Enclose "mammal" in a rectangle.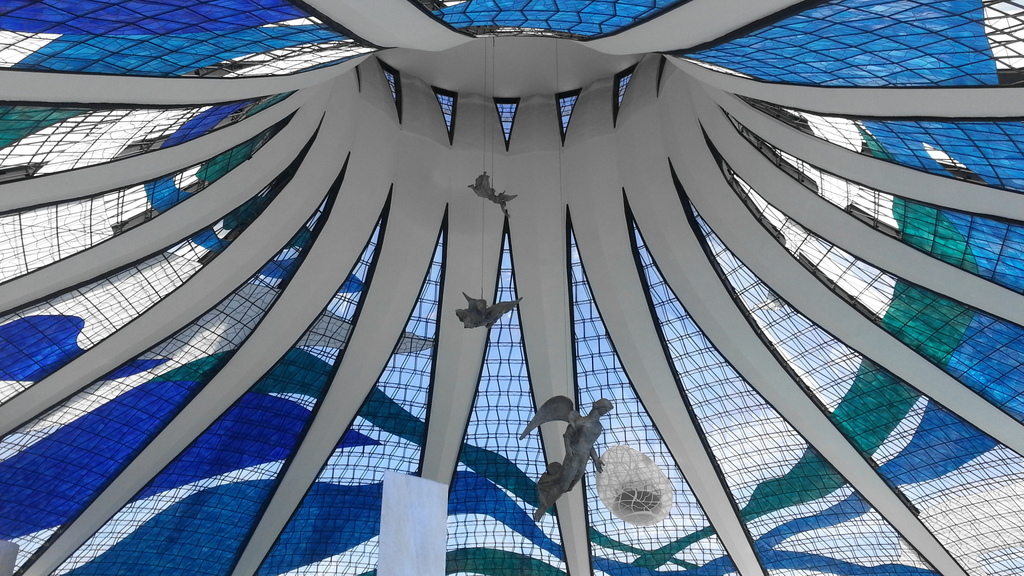
rect(470, 171, 520, 215).
